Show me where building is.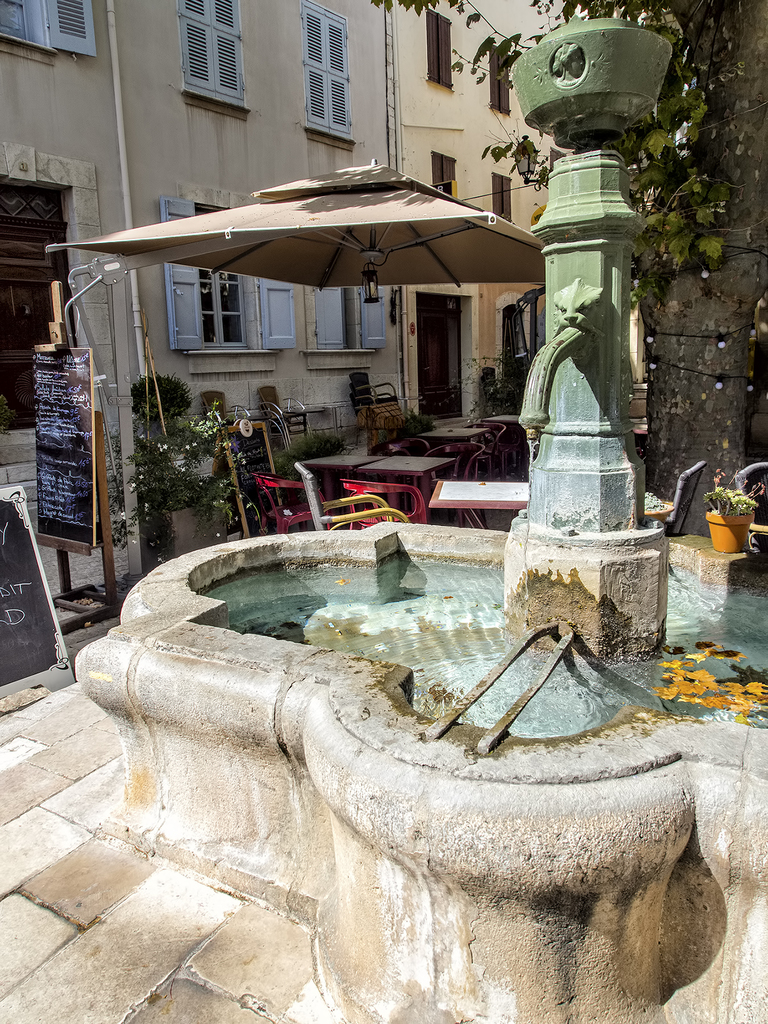
building is at [0,0,594,552].
